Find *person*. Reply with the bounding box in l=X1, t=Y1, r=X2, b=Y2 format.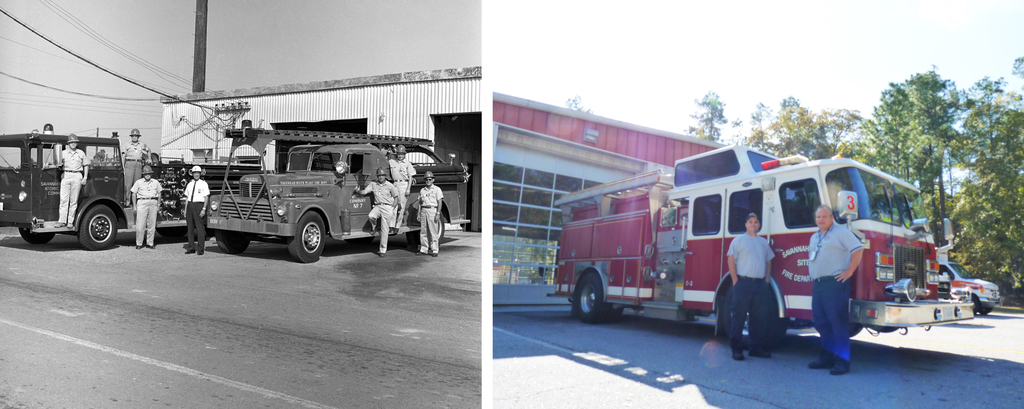
l=58, t=131, r=89, b=219.
